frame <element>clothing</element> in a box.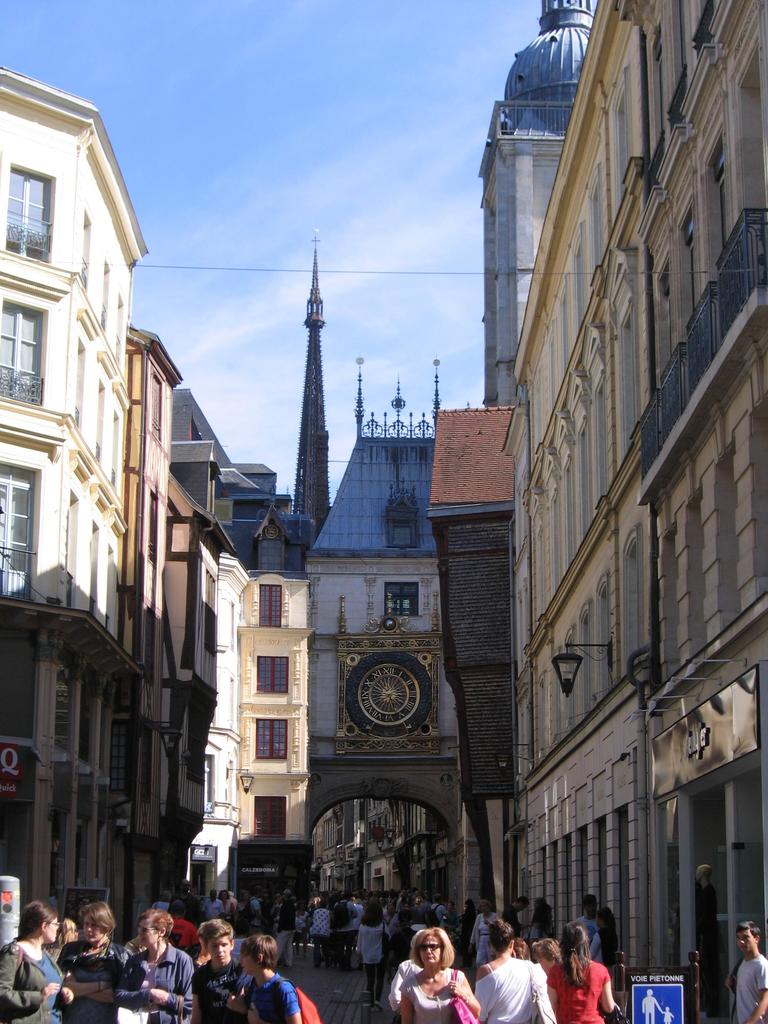
(left=358, top=916, right=384, bottom=989).
